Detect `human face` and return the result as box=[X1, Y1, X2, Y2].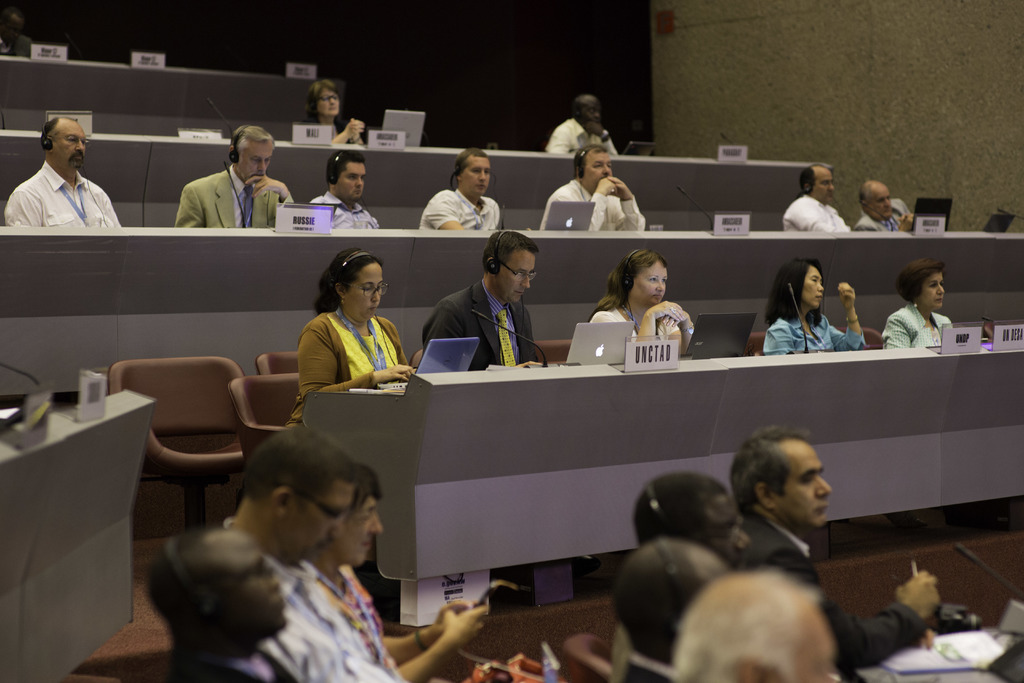
box=[316, 84, 342, 119].
